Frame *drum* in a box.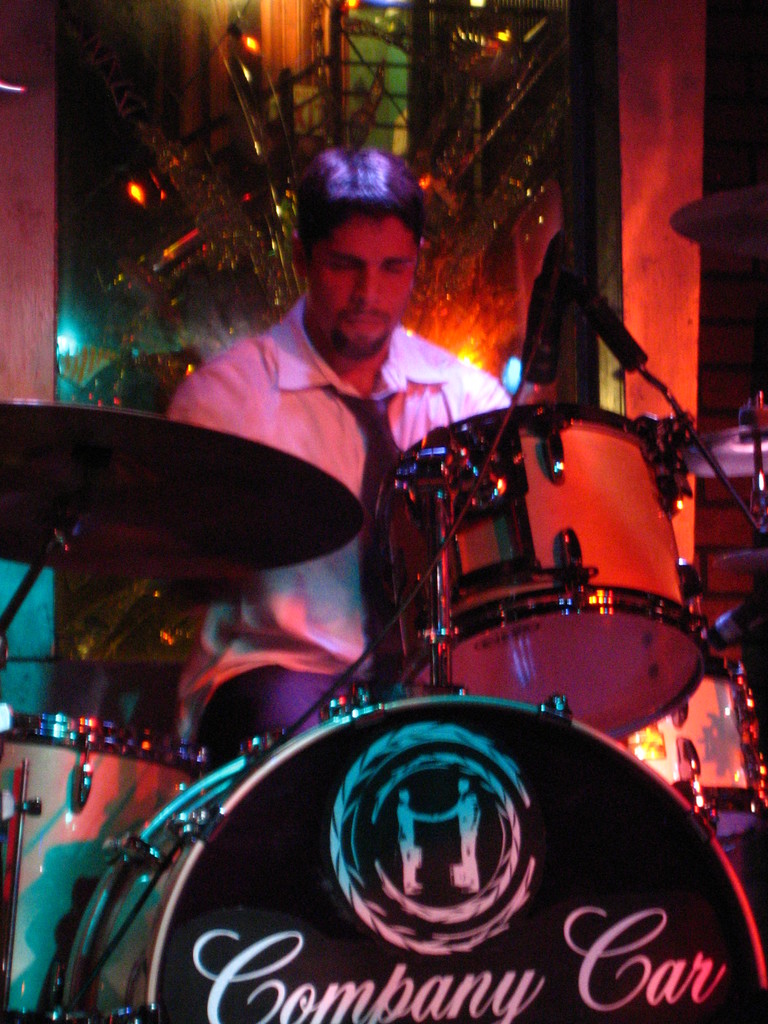
{"left": 0, "top": 701, "right": 220, "bottom": 1023}.
